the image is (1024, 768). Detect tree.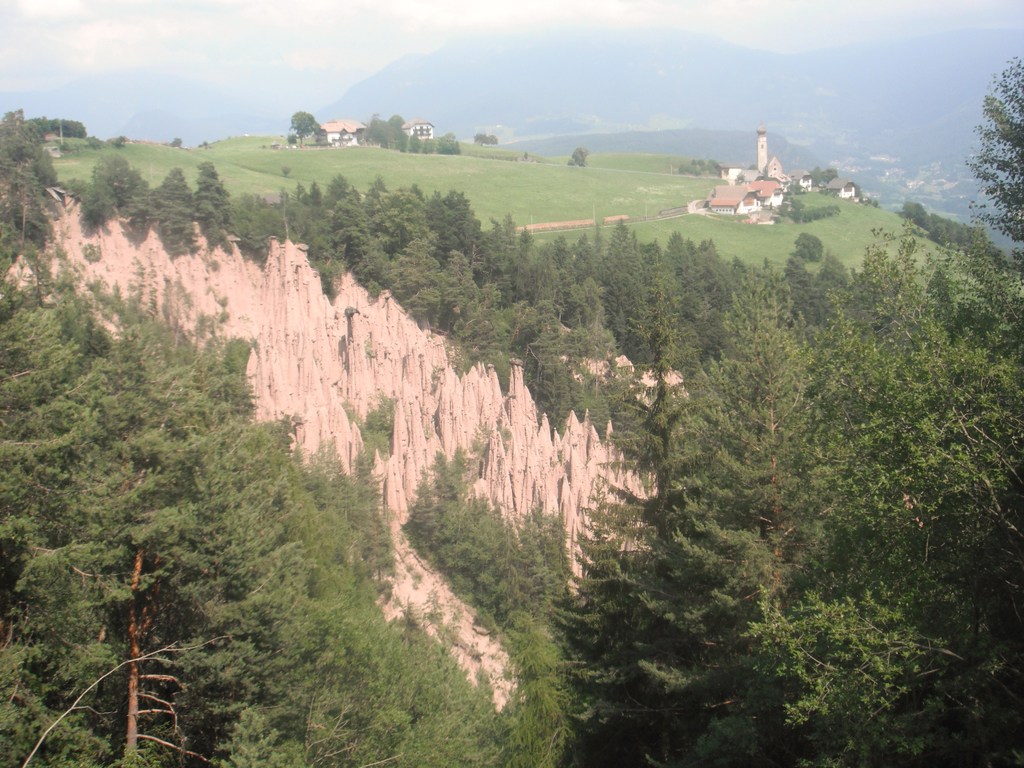
Detection: crop(954, 43, 1023, 244).
